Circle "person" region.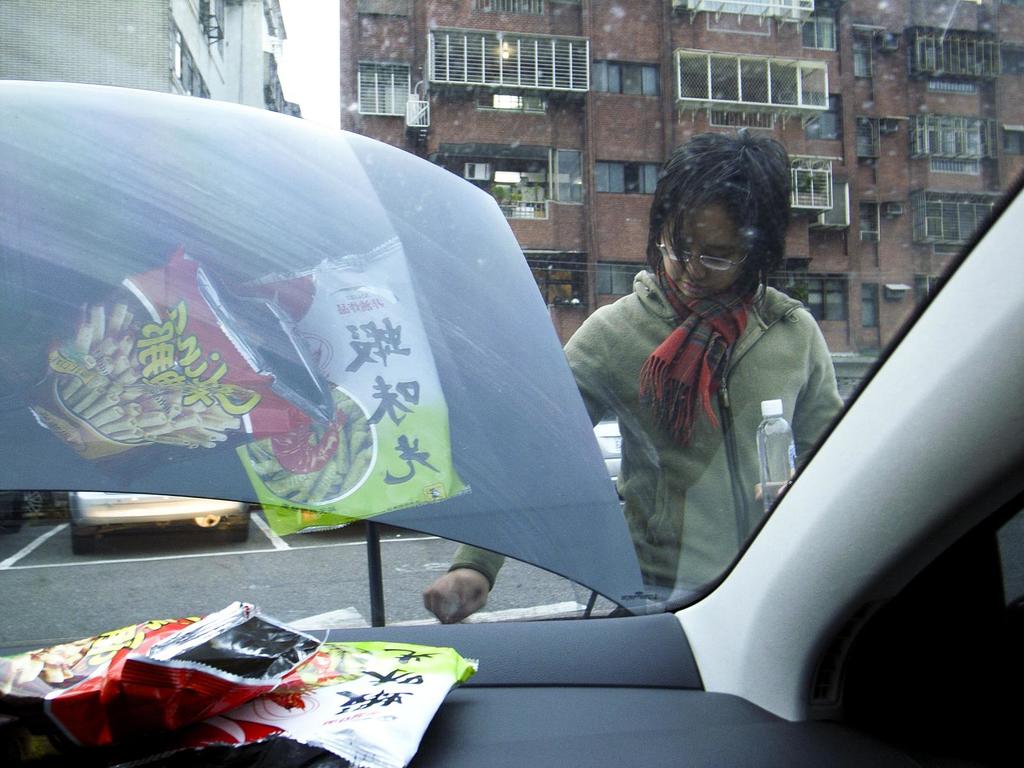
Region: {"left": 423, "top": 129, "right": 846, "bottom": 623}.
